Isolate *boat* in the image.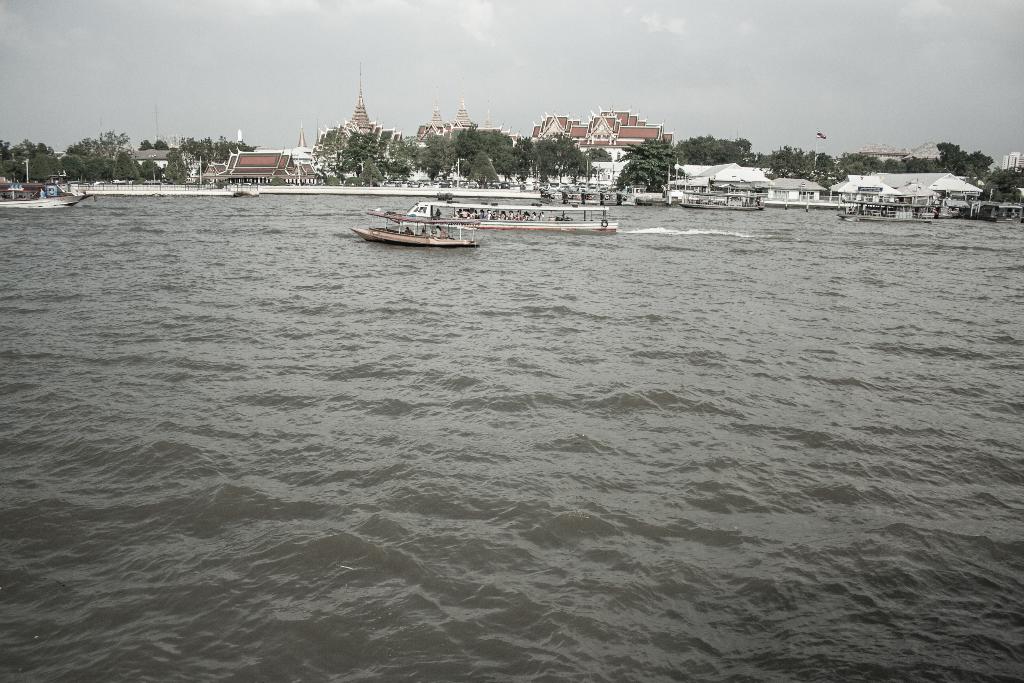
Isolated region: 342:206:481:248.
